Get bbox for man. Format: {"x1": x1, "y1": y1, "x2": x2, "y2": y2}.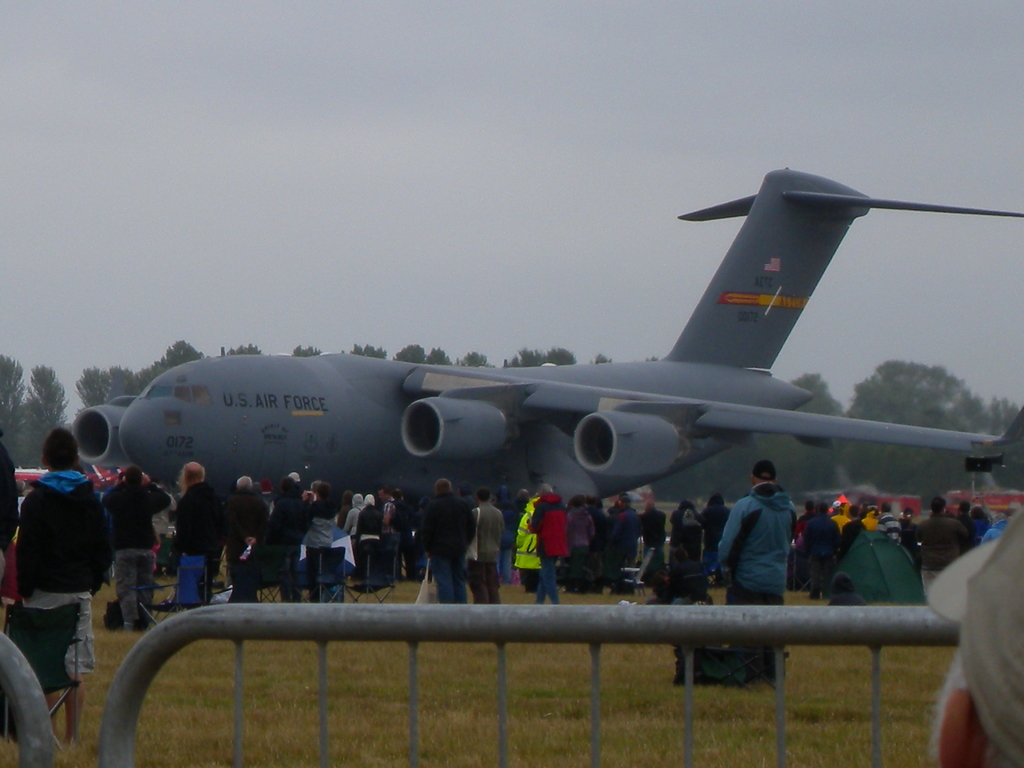
{"x1": 717, "y1": 458, "x2": 819, "y2": 625}.
